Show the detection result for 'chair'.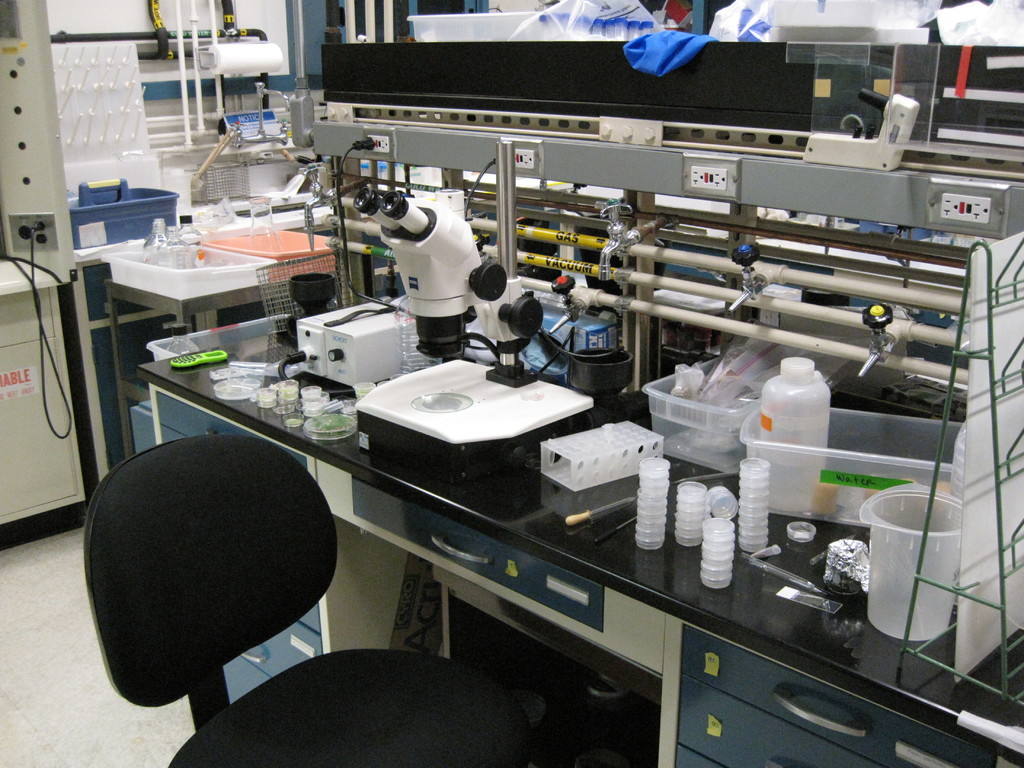
box=[79, 433, 533, 767].
